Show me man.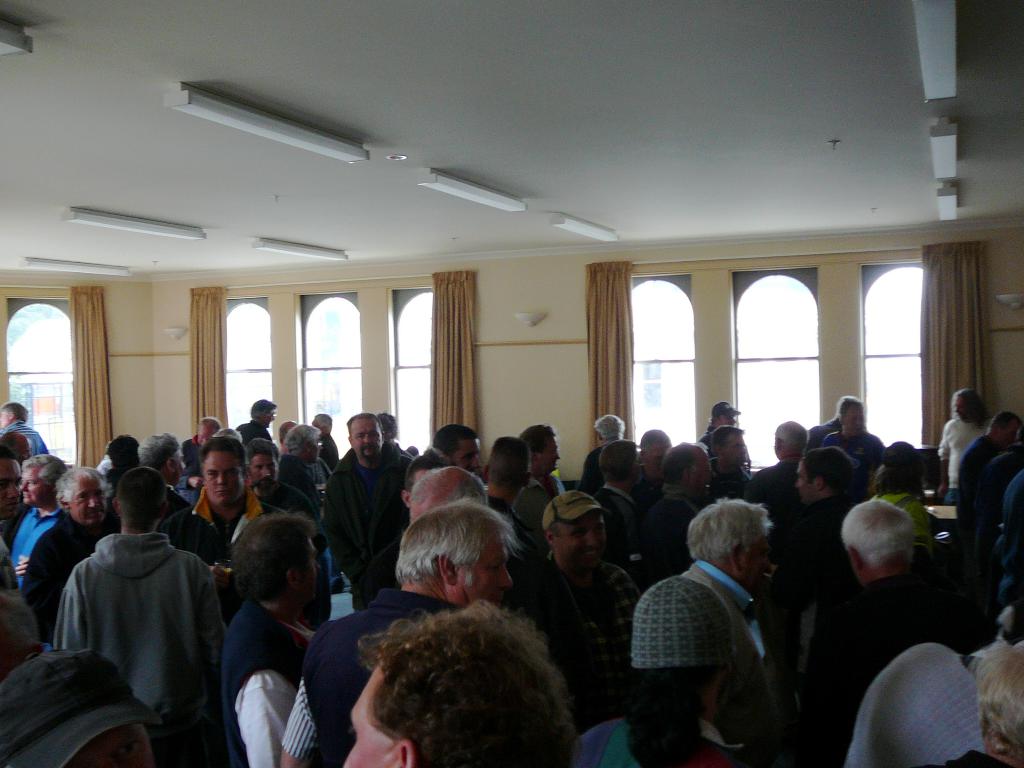
man is here: x1=631, y1=500, x2=814, y2=767.
